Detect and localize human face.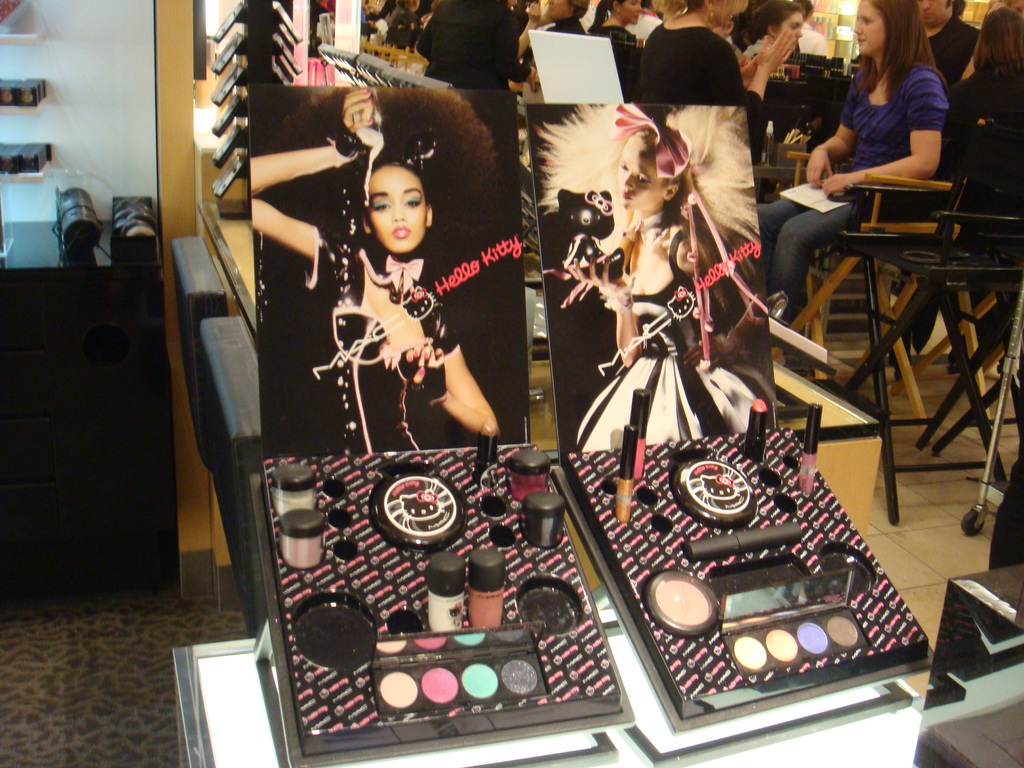
Localized at detection(506, 0, 515, 9).
